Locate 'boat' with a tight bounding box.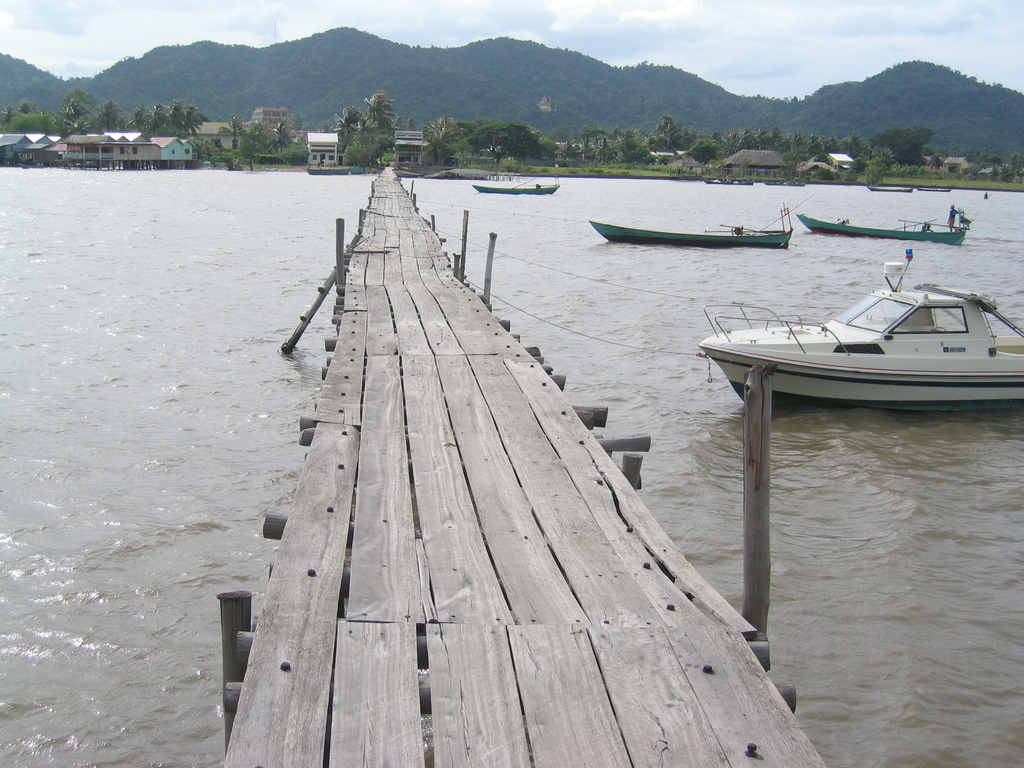
bbox(589, 204, 790, 246).
